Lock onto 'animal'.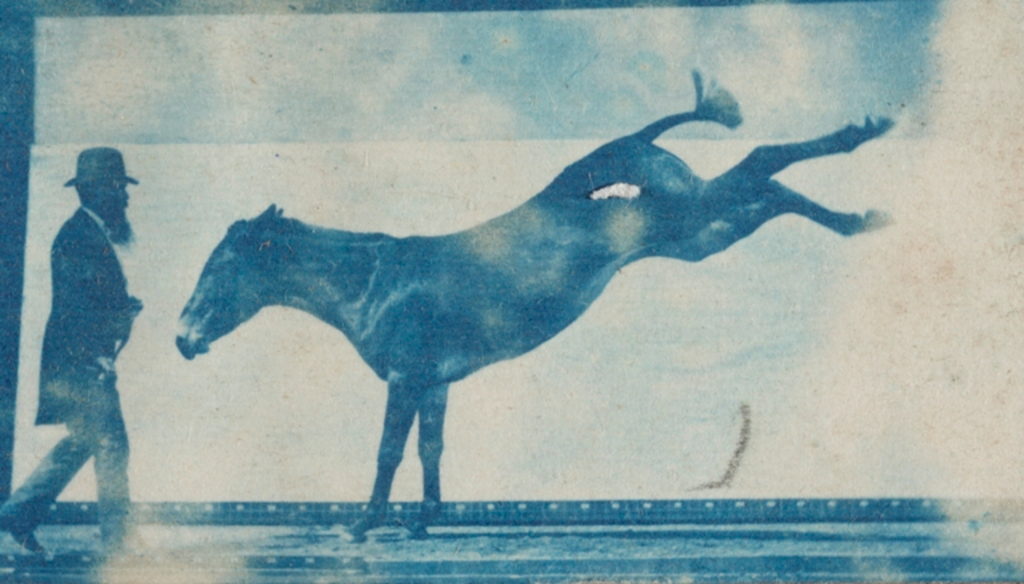
Locked: (x1=167, y1=57, x2=901, y2=545).
